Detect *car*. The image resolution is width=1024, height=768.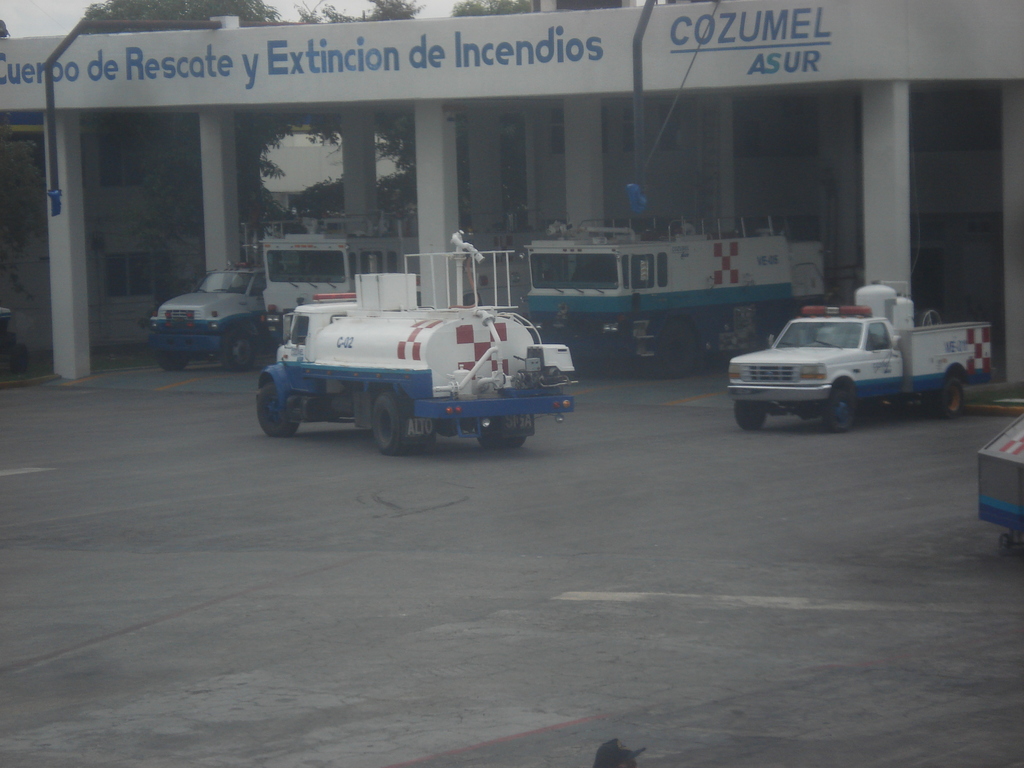
734/297/961/430.
